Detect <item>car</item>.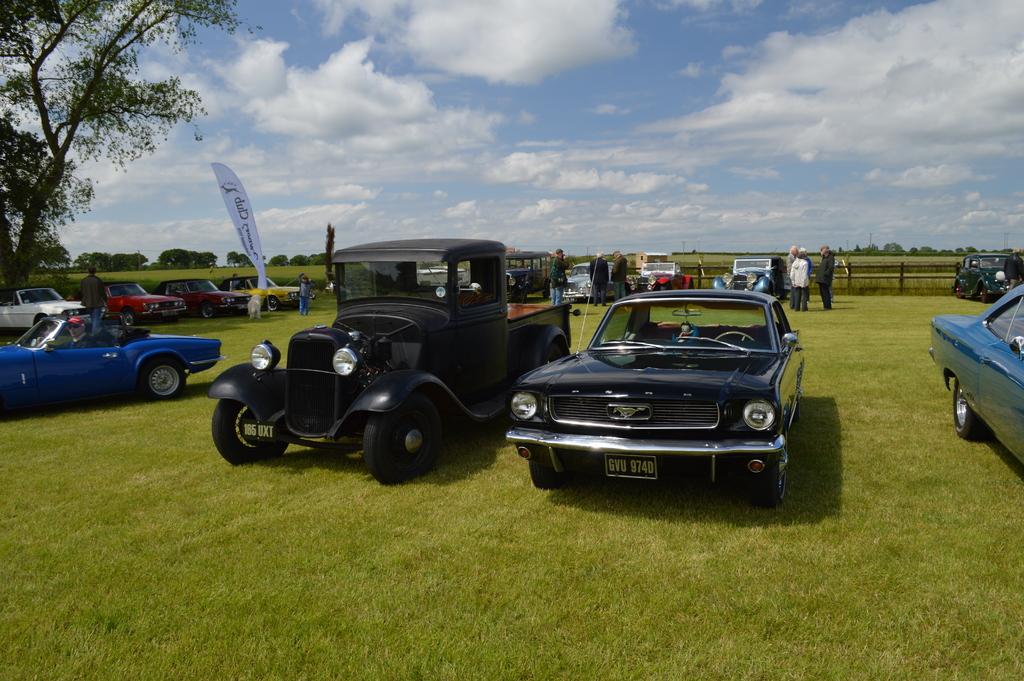
Detected at detection(107, 275, 186, 321).
